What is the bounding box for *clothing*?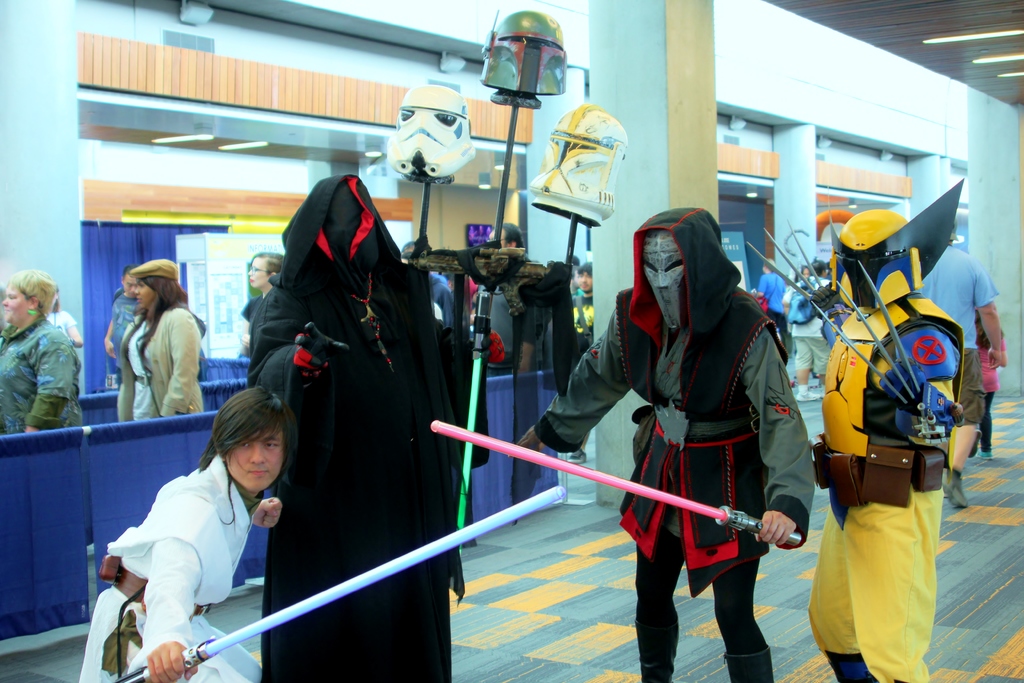
pyautogui.locateOnScreen(113, 305, 209, 425).
